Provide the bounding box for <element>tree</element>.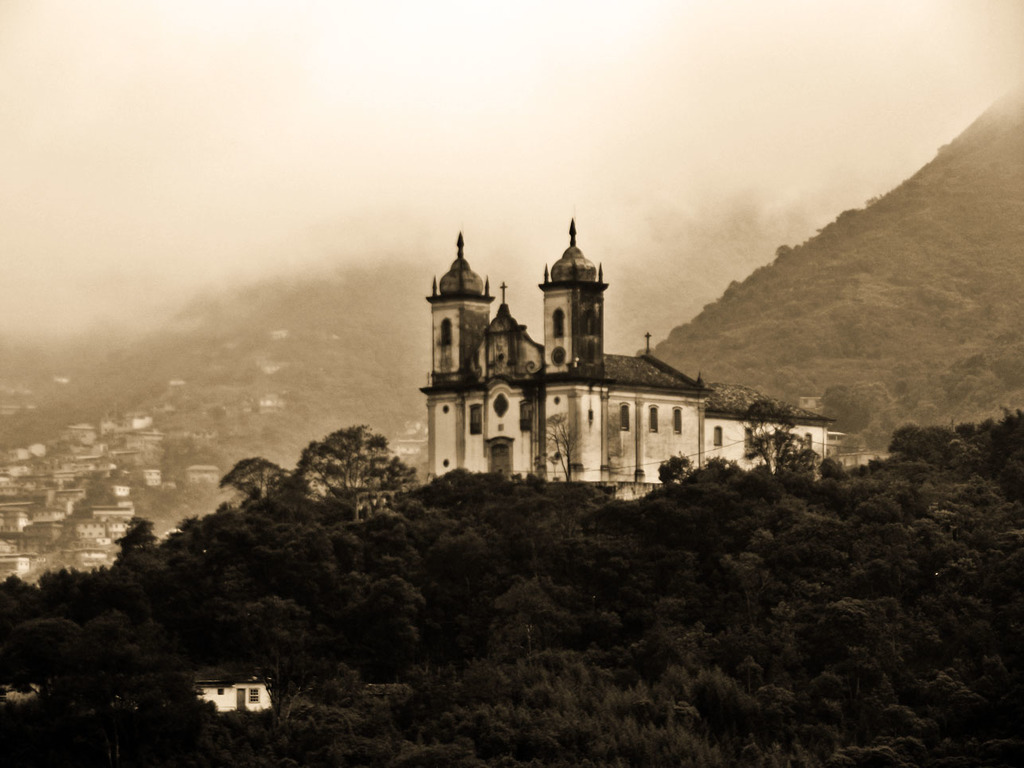
bbox=[77, 610, 126, 691].
